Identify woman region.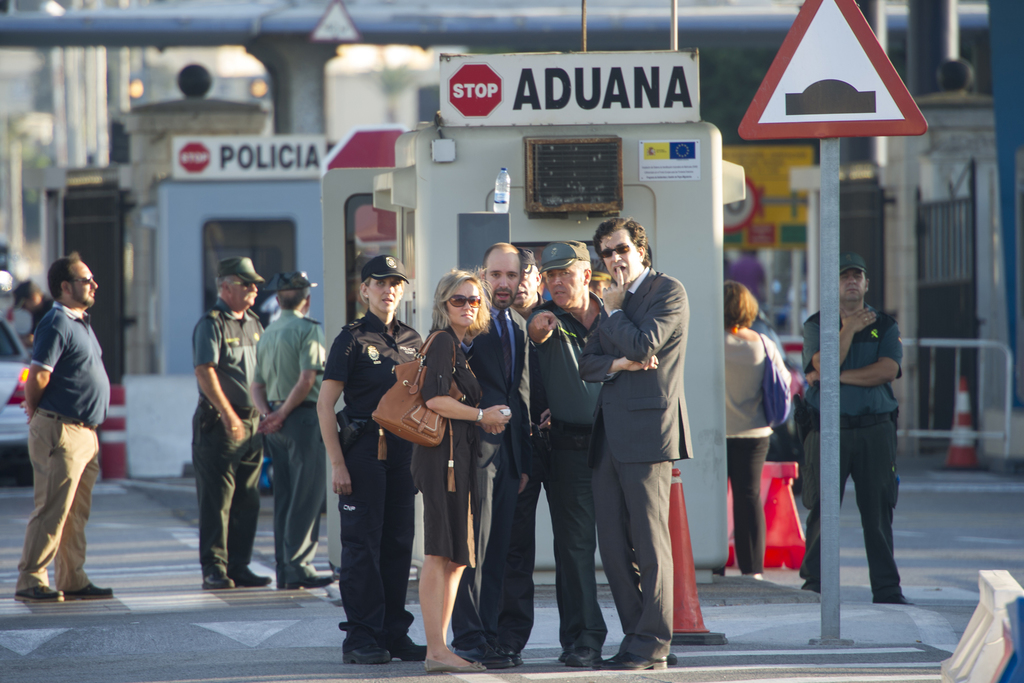
Region: Rect(405, 269, 506, 670).
